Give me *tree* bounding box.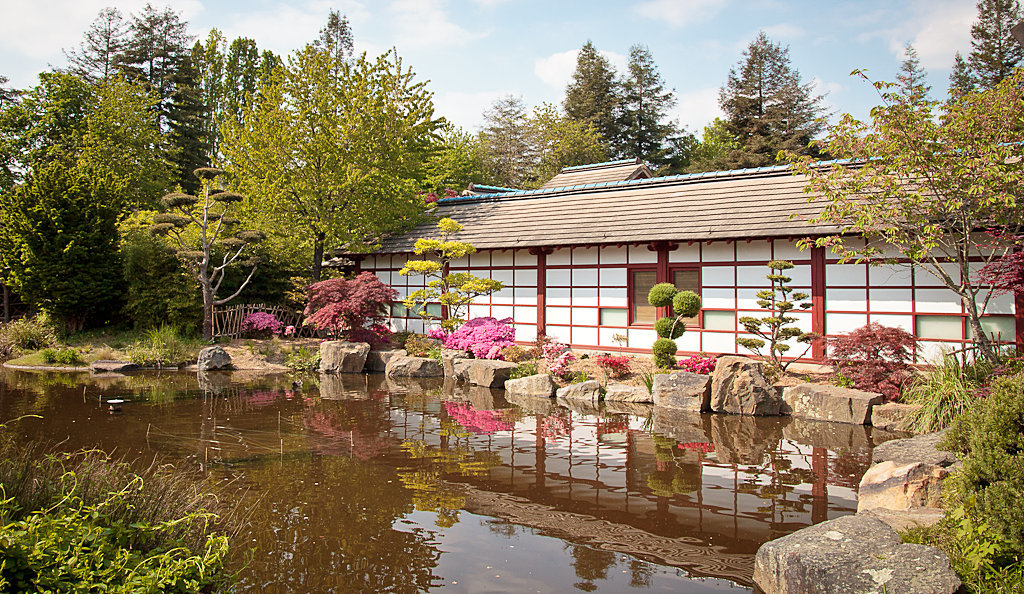
bbox=(943, 52, 988, 103).
